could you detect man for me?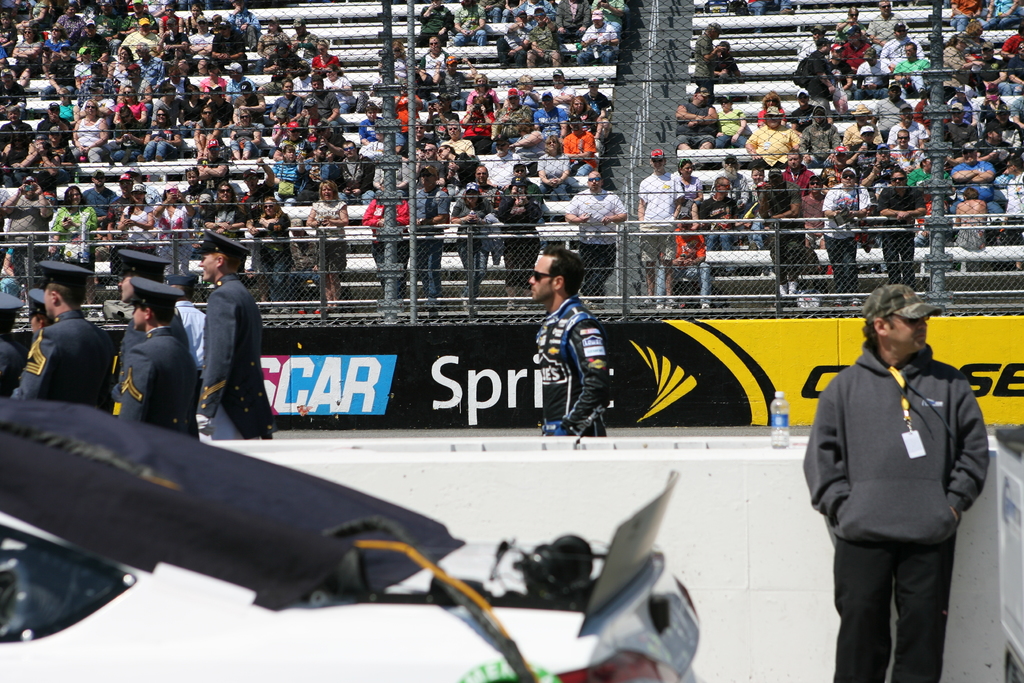
Detection result: crop(480, 0, 505, 21).
